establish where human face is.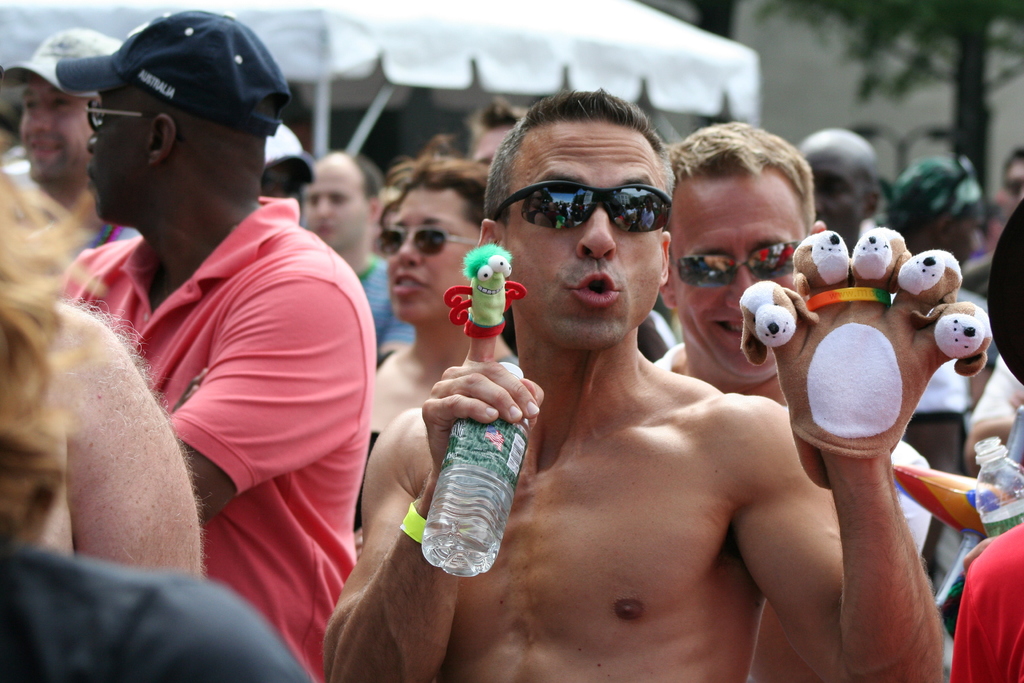
Established at locate(87, 88, 147, 214).
